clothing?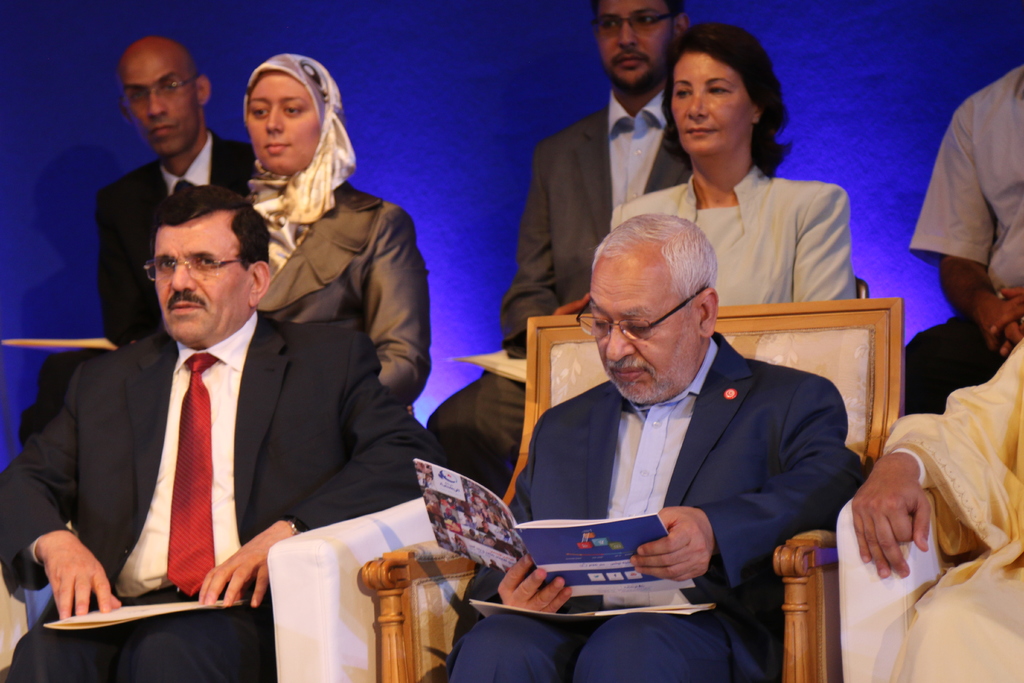
486 310 866 610
